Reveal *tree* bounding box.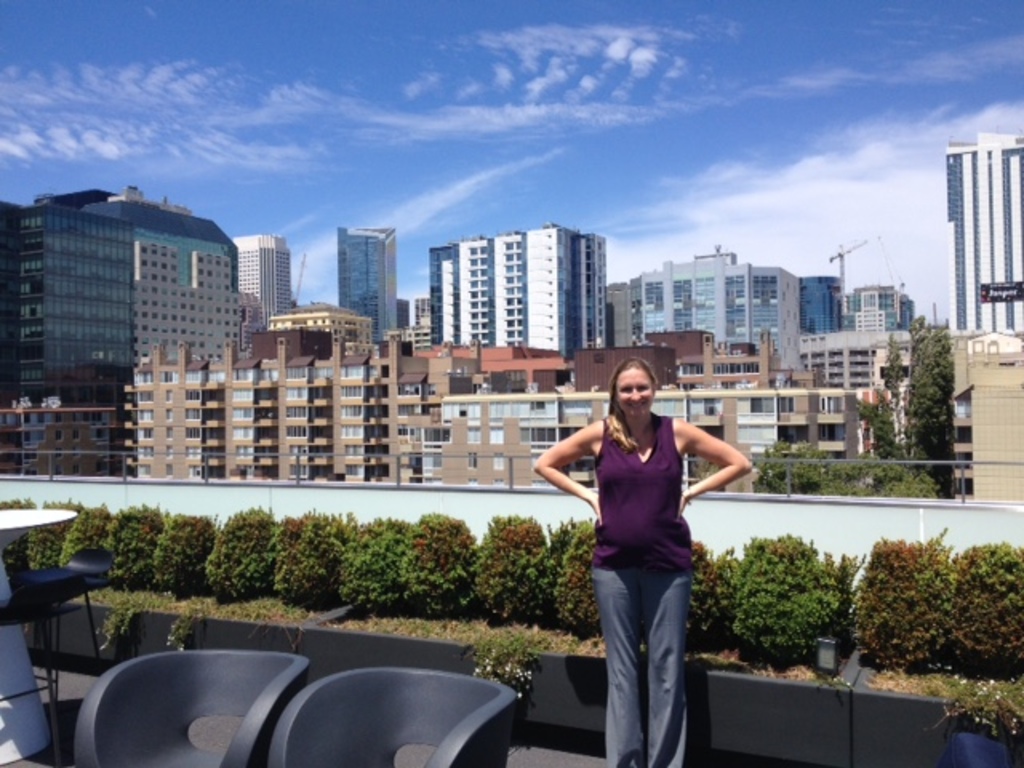
Revealed: [x1=683, y1=454, x2=722, y2=482].
